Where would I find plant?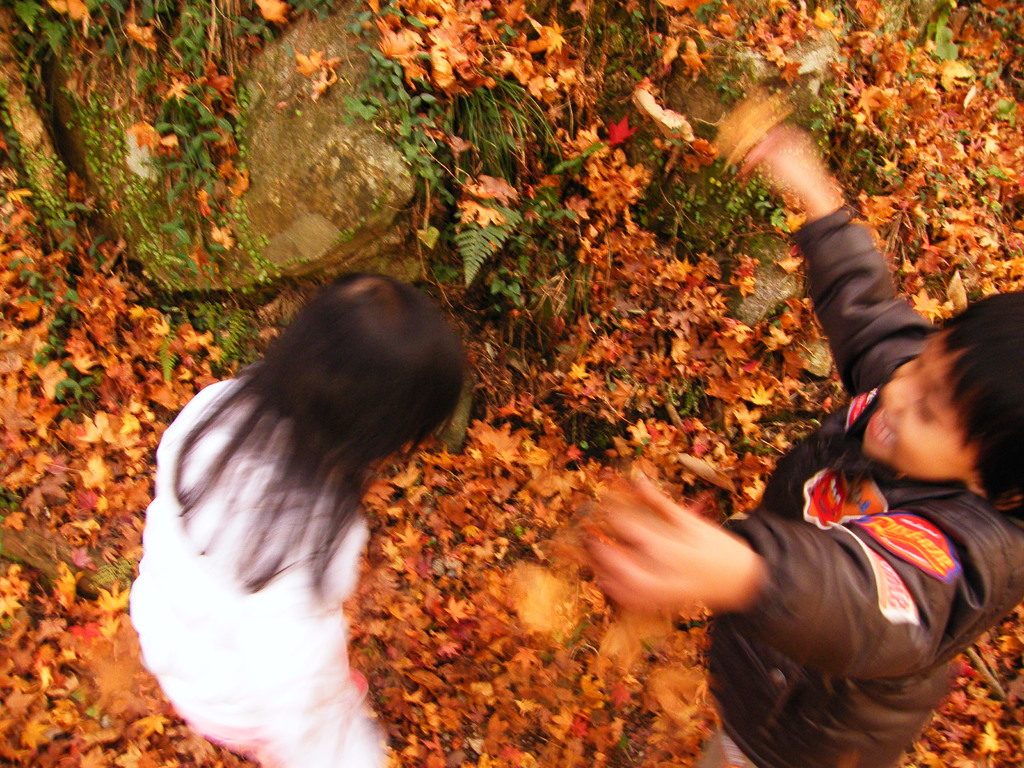
At left=17, top=287, right=38, bottom=304.
